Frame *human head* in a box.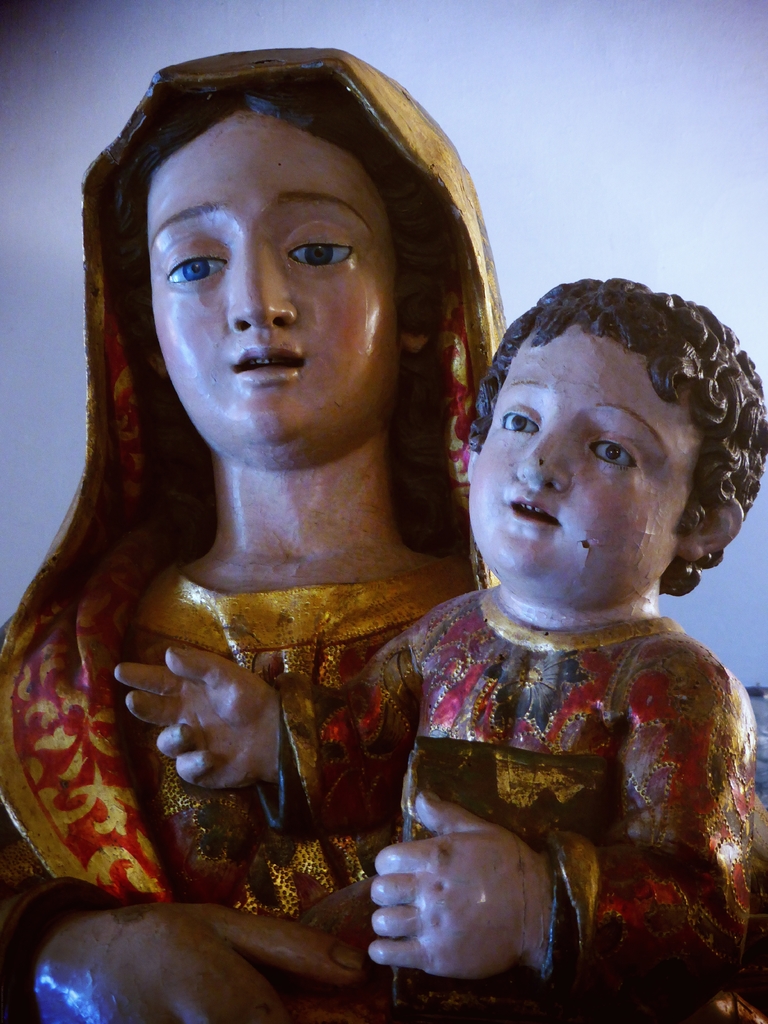
region(456, 283, 741, 621).
